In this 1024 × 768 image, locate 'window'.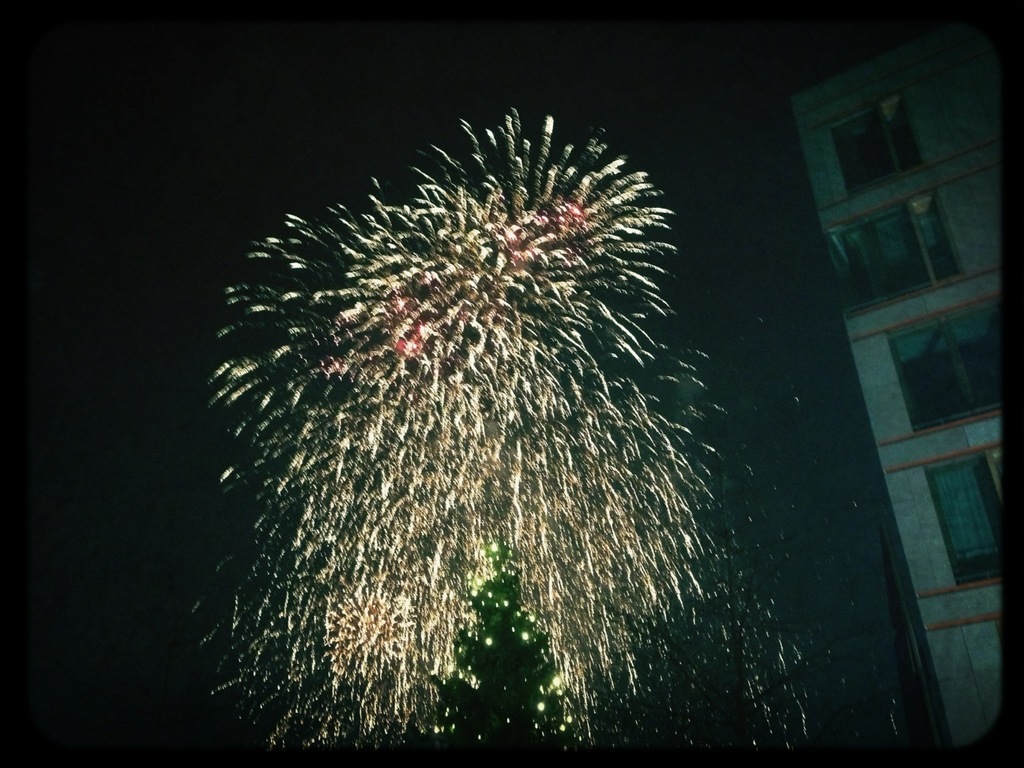
Bounding box: [x1=819, y1=186, x2=965, y2=317].
